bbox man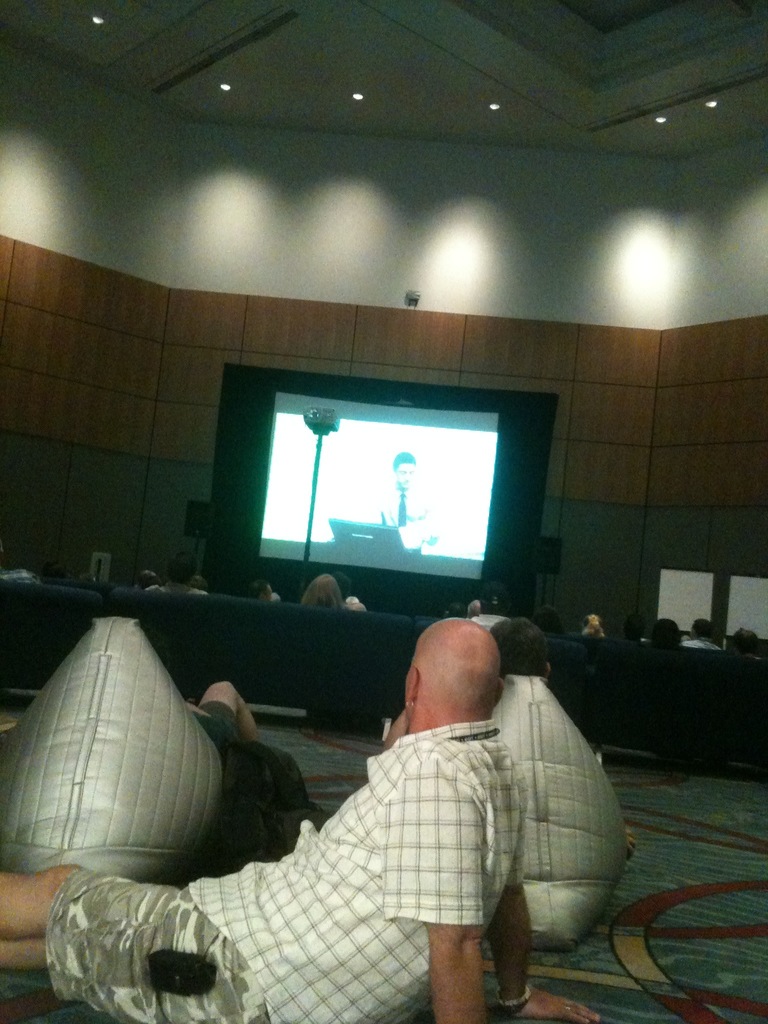
372/449/440/554
